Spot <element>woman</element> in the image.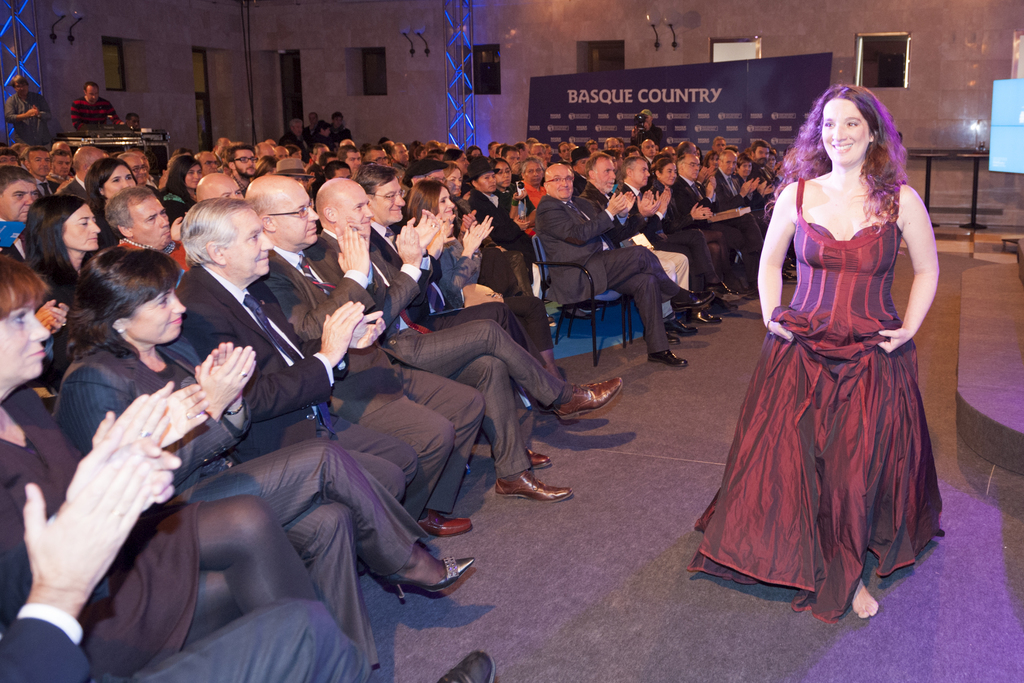
<element>woman</element> found at (52,252,474,669).
